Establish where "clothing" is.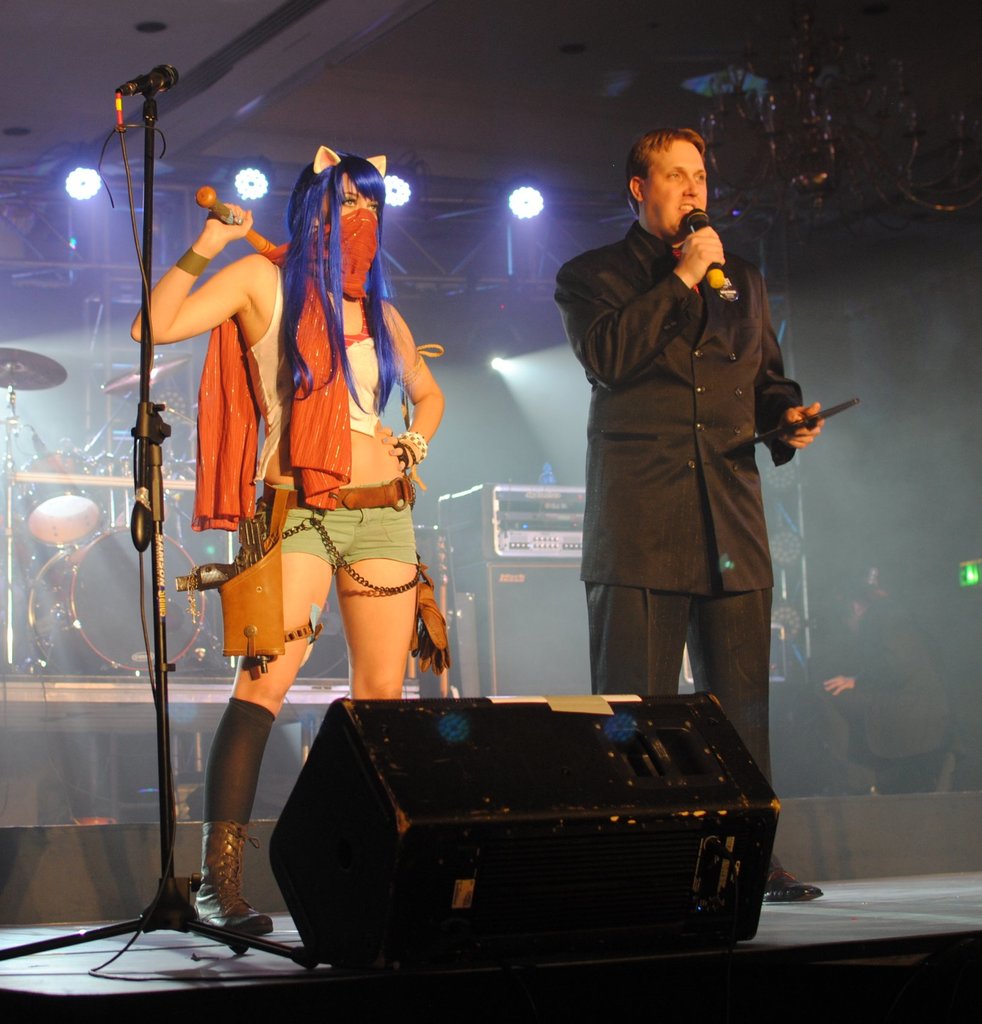
Established at {"left": 258, "top": 485, "right": 421, "bottom": 576}.
